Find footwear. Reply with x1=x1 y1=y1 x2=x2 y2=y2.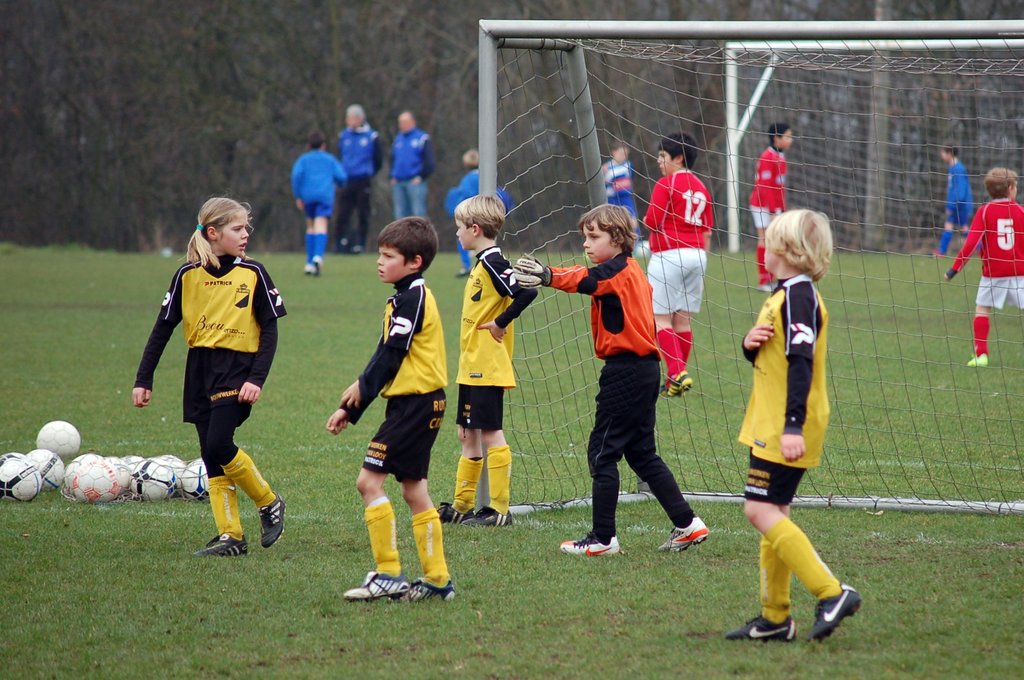
x1=808 y1=578 x2=867 y2=645.
